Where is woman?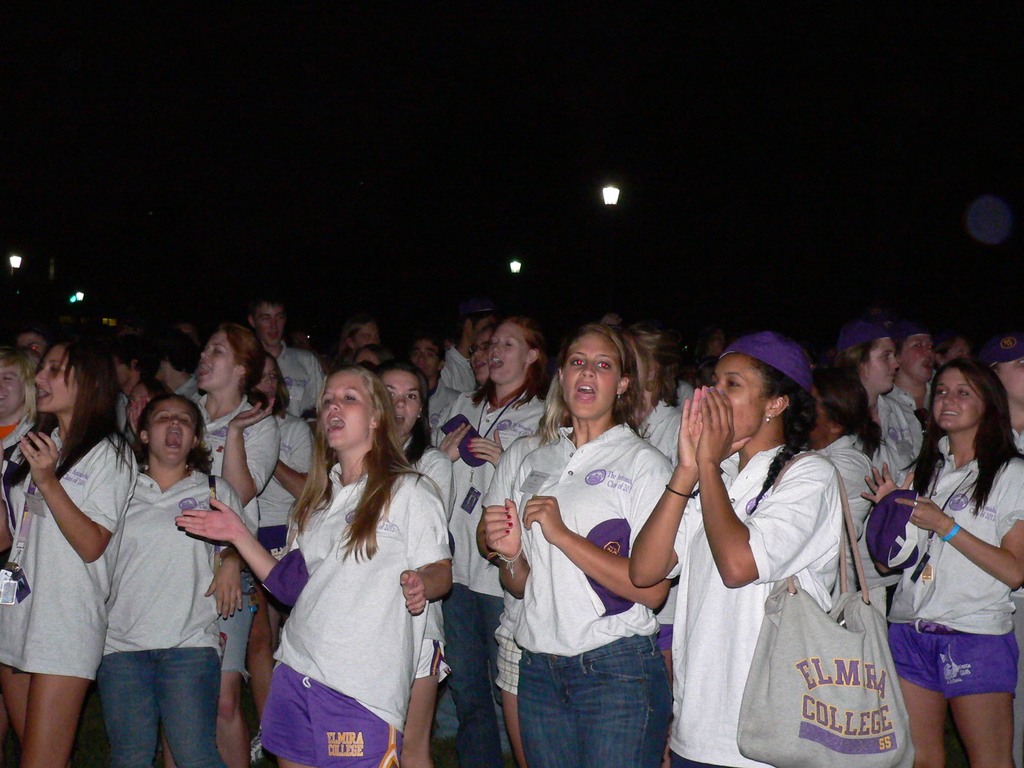
box(691, 334, 890, 767).
